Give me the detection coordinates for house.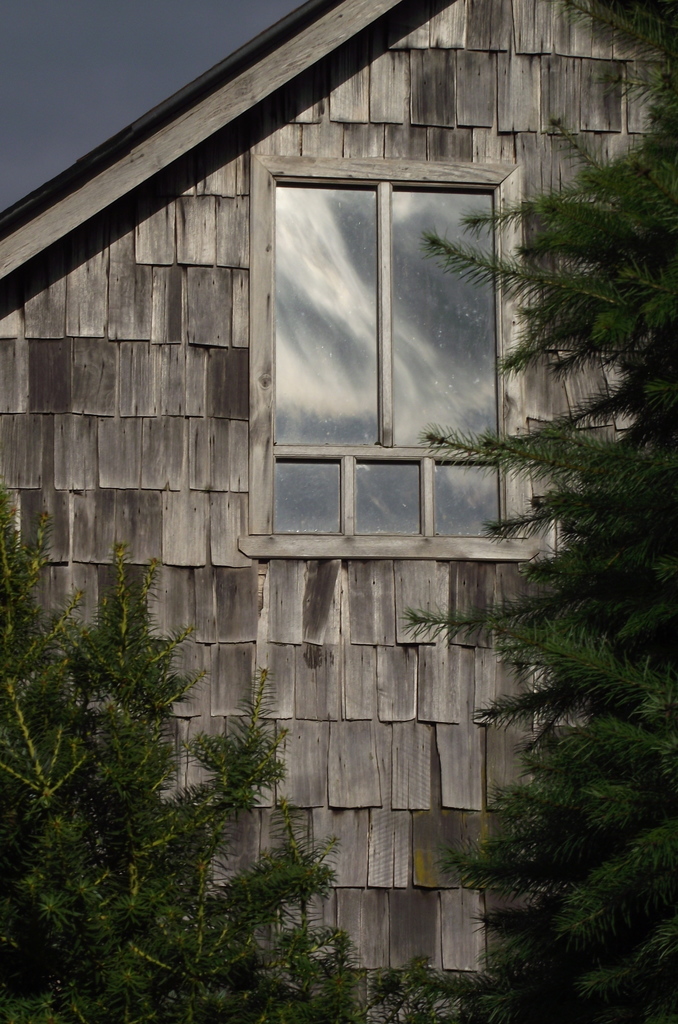
box(0, 20, 677, 972).
